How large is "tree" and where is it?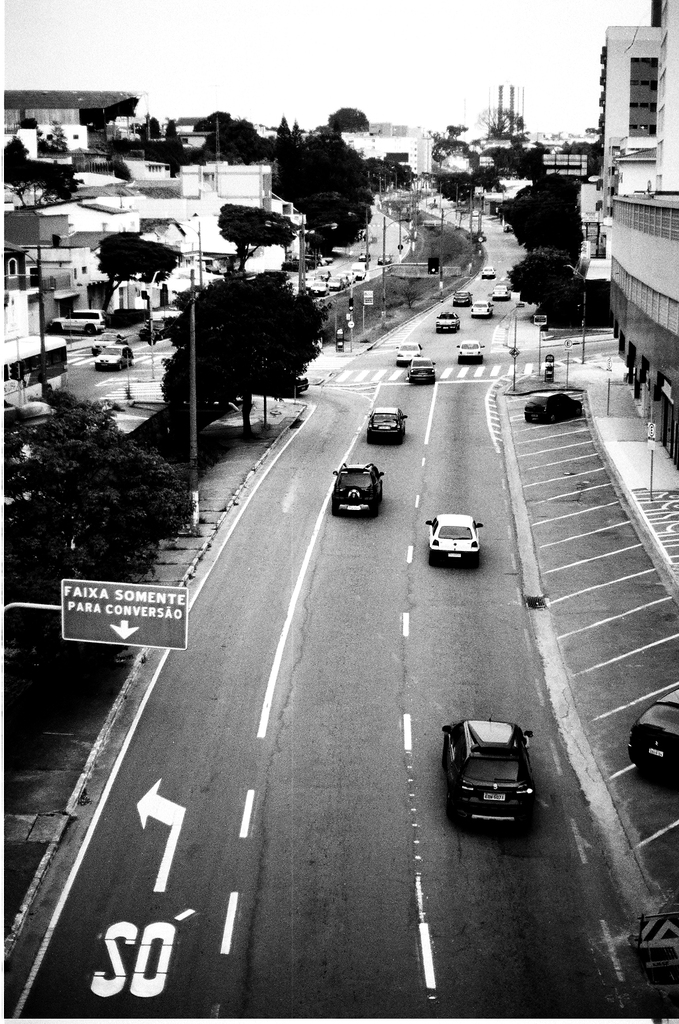
Bounding box: (427,120,469,162).
